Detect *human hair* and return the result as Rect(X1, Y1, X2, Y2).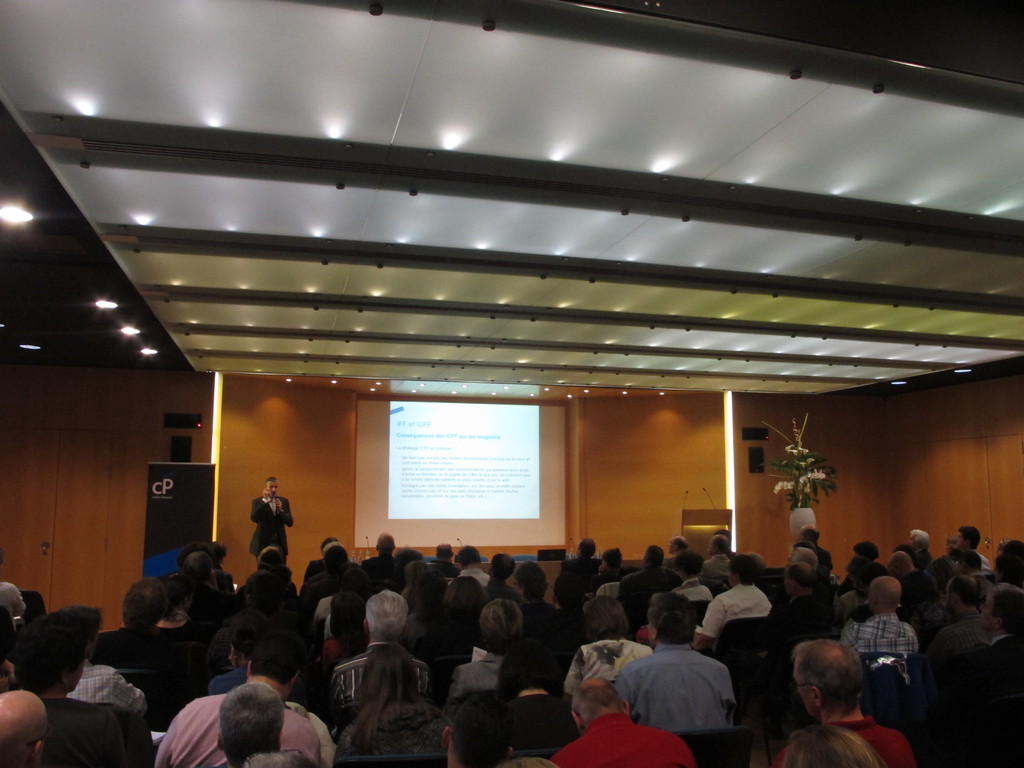
Rect(244, 569, 277, 618).
